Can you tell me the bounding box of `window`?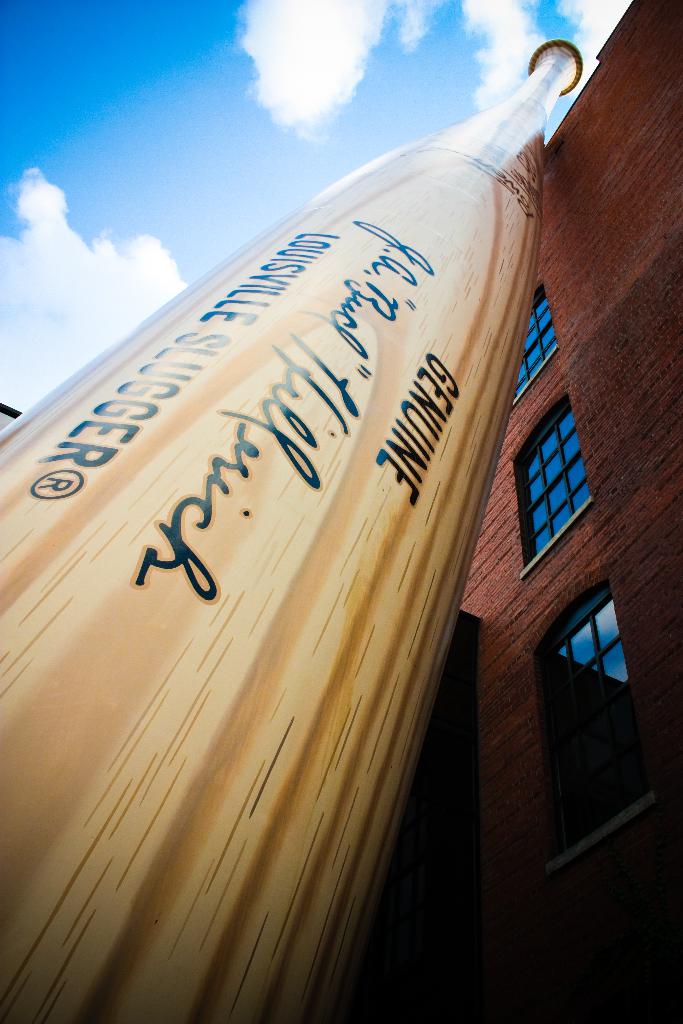
select_region(509, 288, 561, 407).
